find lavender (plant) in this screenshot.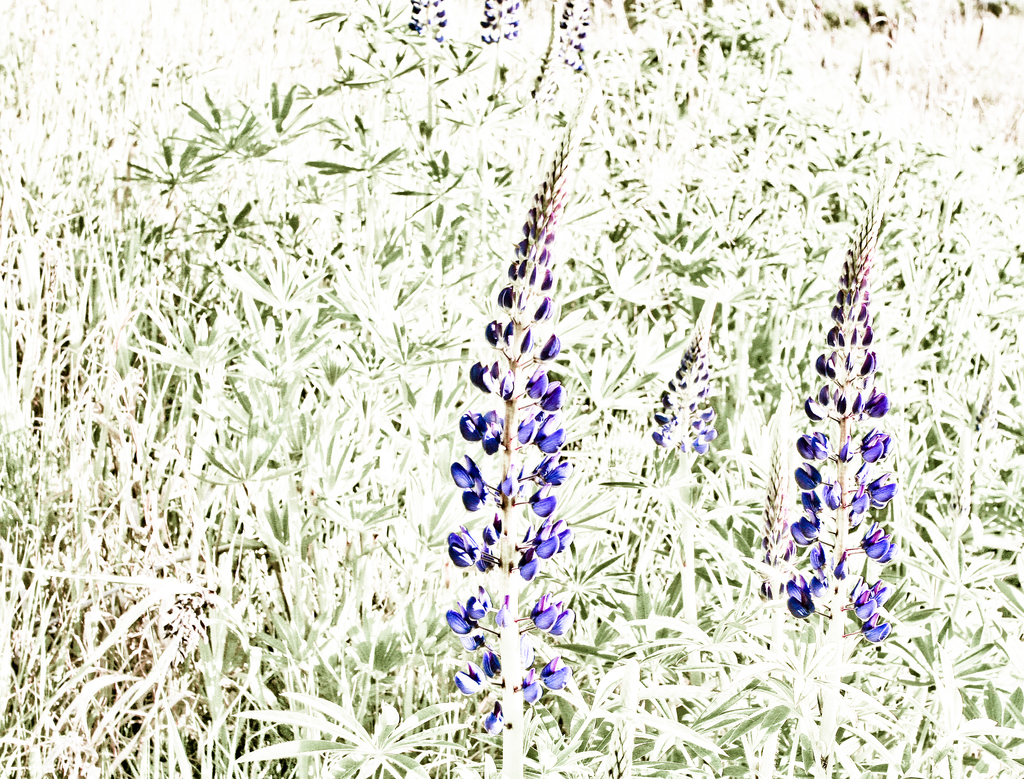
The bounding box for lavender (plant) is (526,0,593,131).
